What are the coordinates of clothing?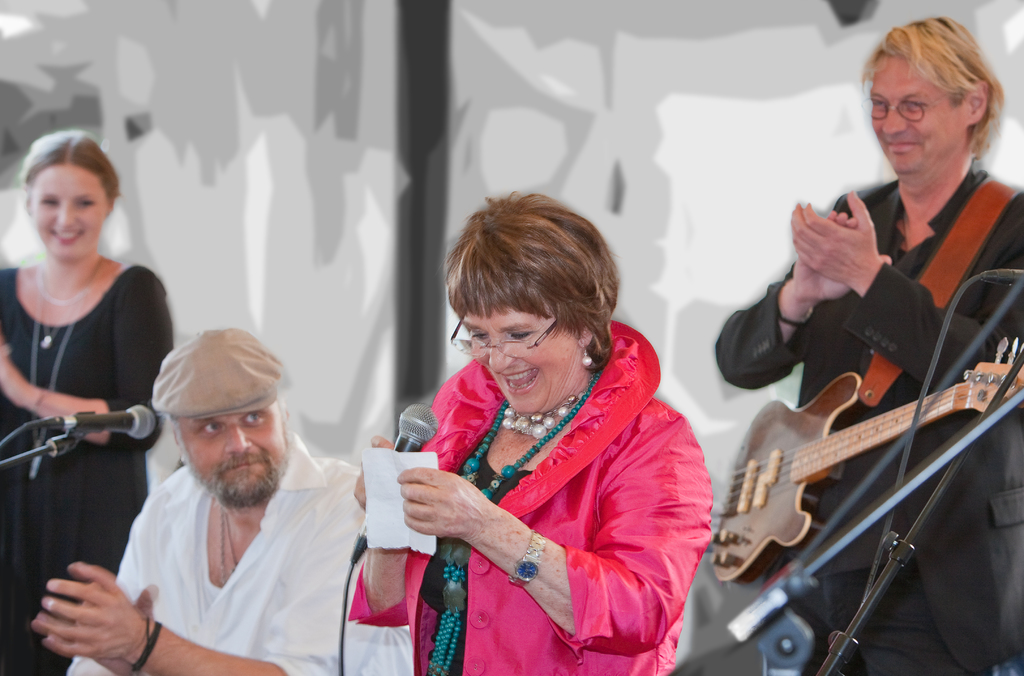
select_region(377, 319, 707, 658).
